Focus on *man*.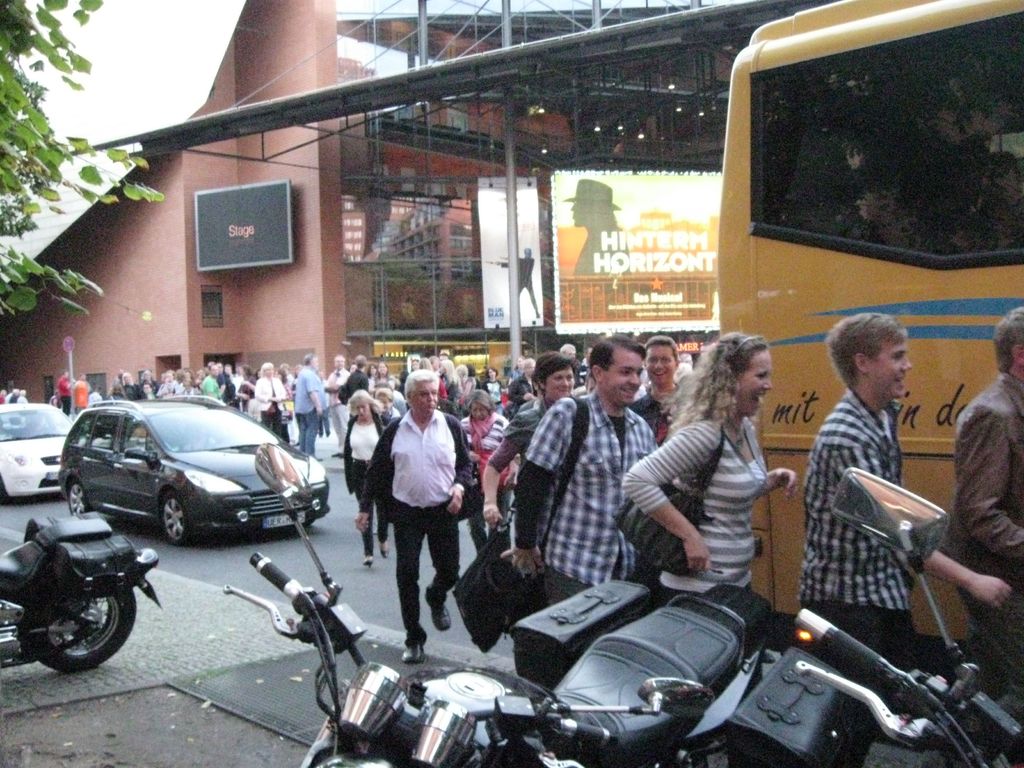
Focused at 428:355:440:371.
